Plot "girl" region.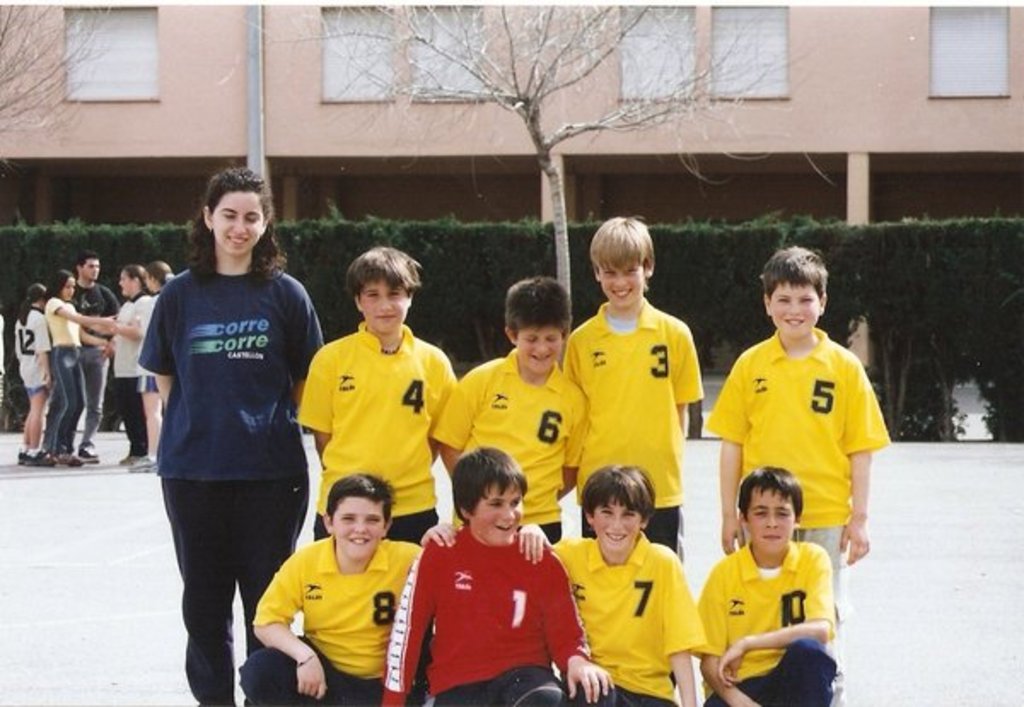
Plotted at region(99, 263, 147, 458).
